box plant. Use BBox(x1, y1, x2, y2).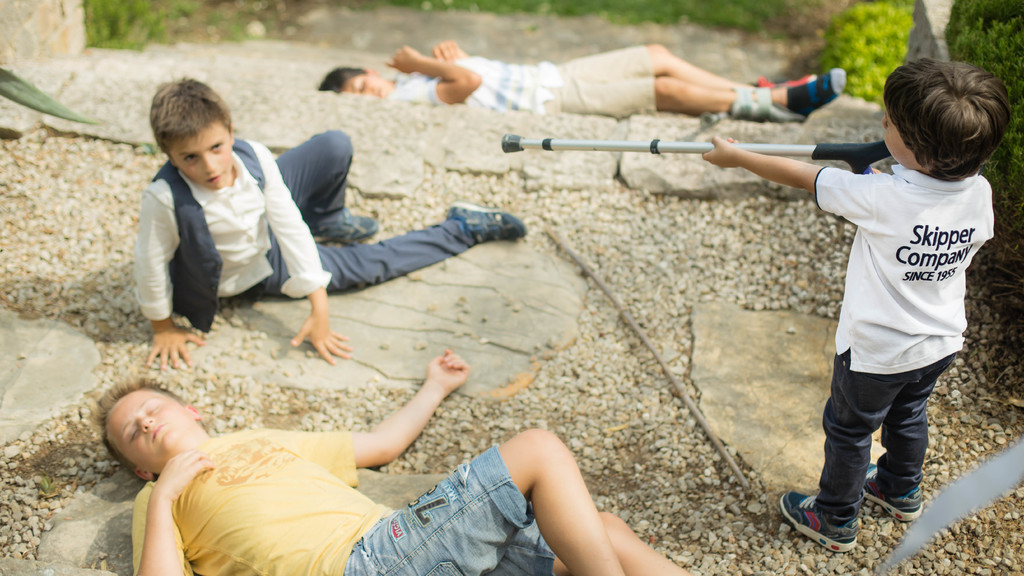
BBox(941, 0, 1021, 232).
